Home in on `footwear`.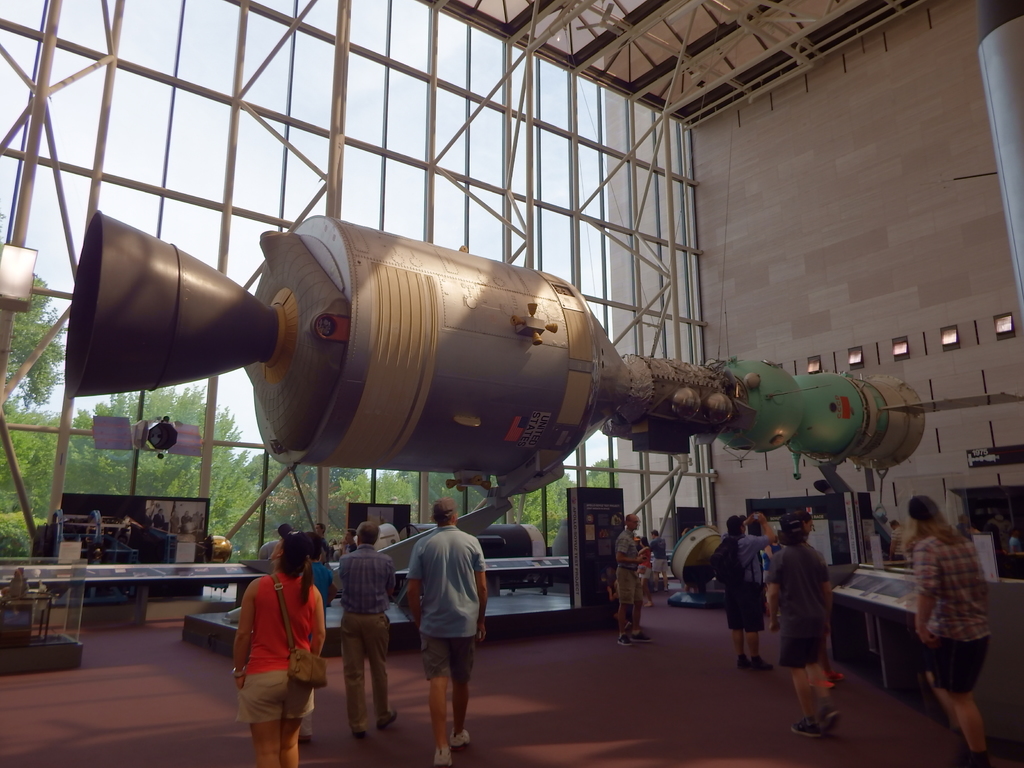
Homed in at x1=431 y1=744 x2=458 y2=767.
